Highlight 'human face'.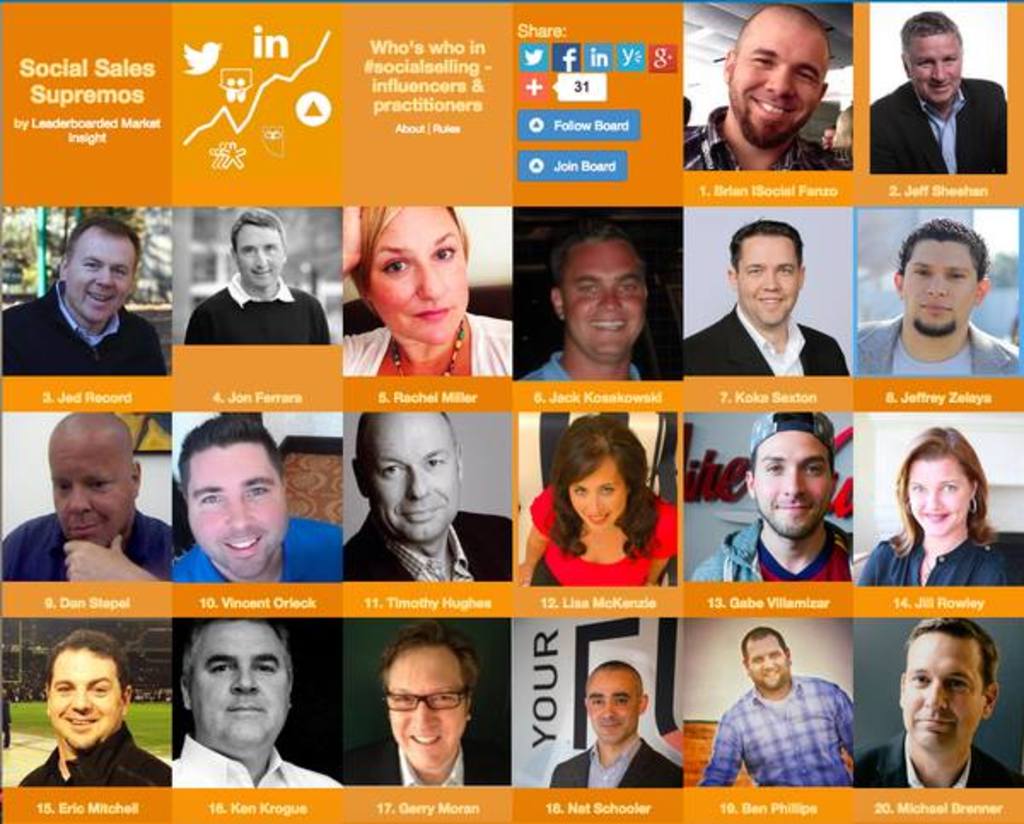
Highlighted region: Rect(46, 442, 133, 548).
